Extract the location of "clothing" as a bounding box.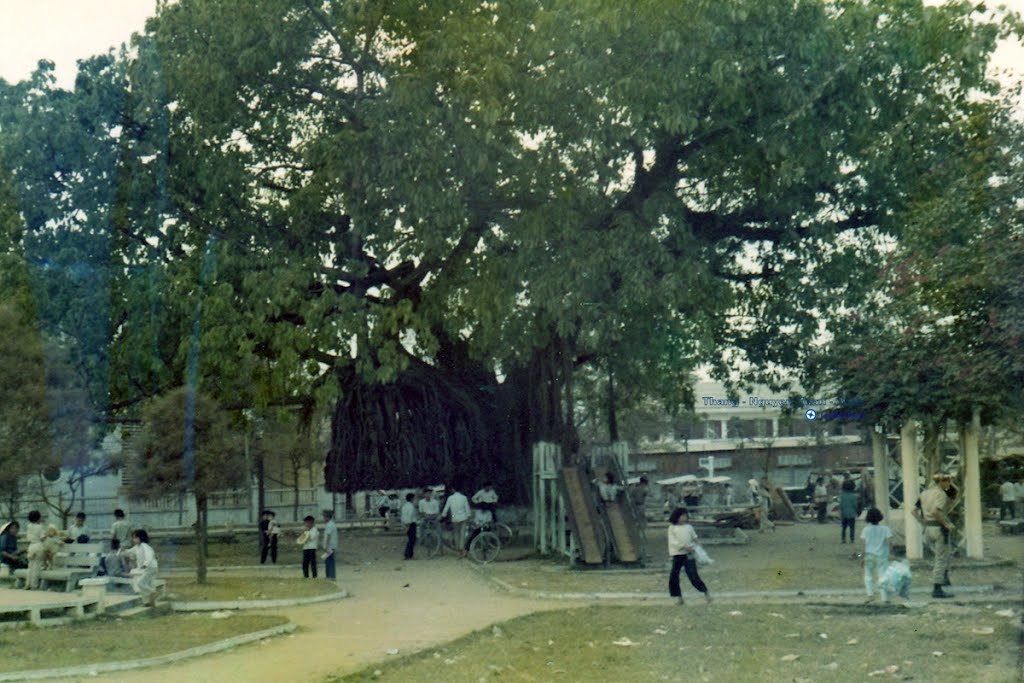
[863,527,895,591].
